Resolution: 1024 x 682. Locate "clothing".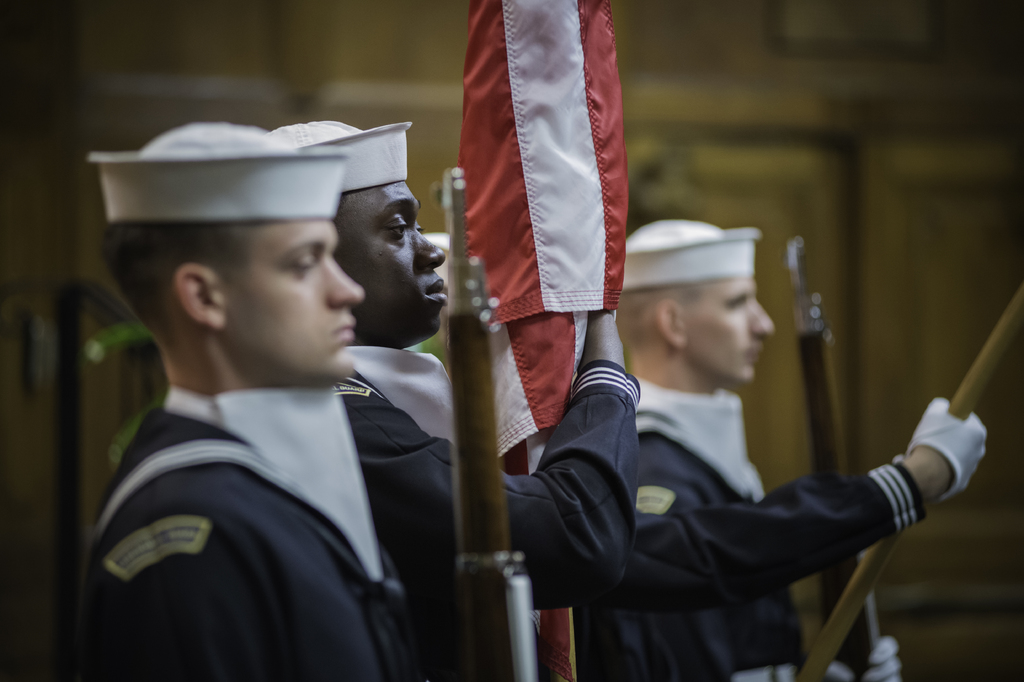
579,382,900,681.
